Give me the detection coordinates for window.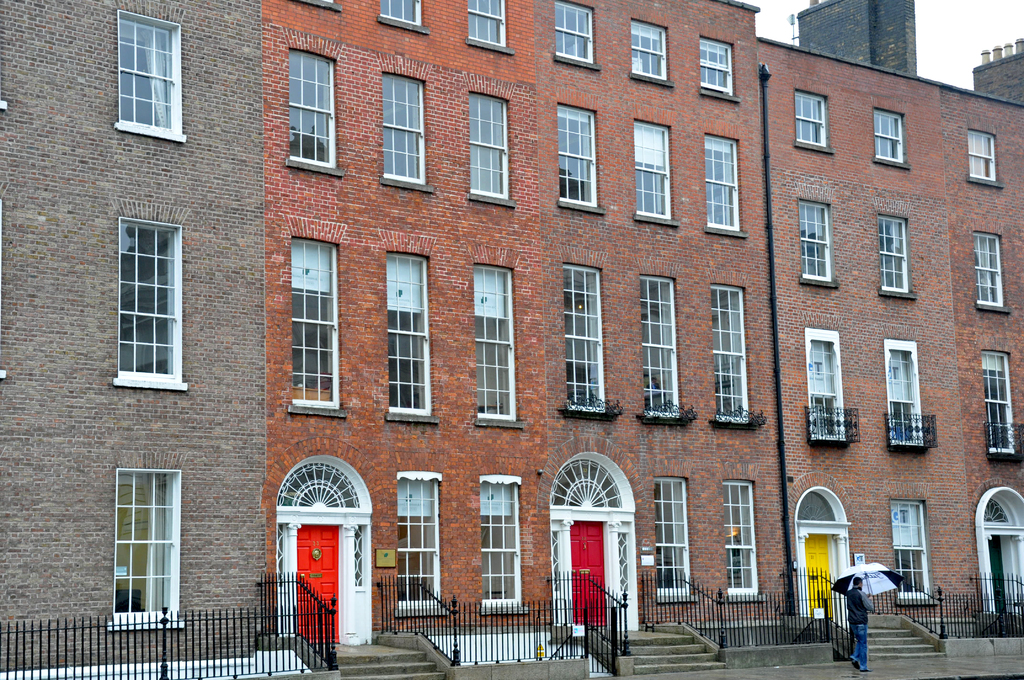
Rect(276, 51, 339, 169).
